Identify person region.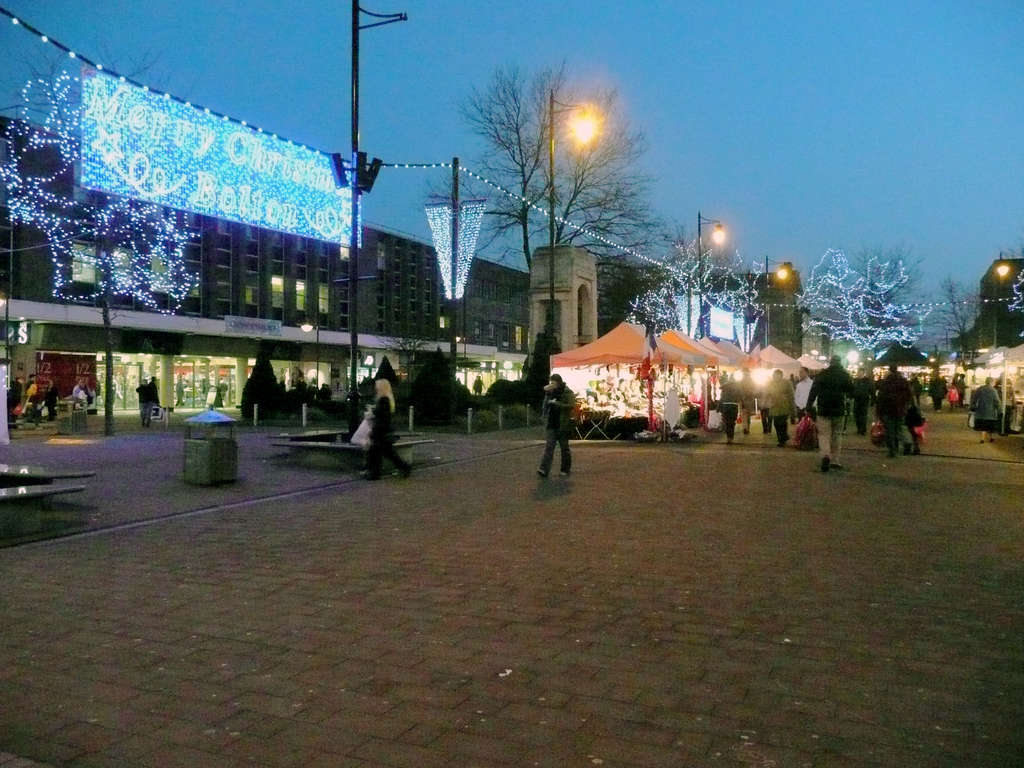
Region: [337, 367, 409, 467].
